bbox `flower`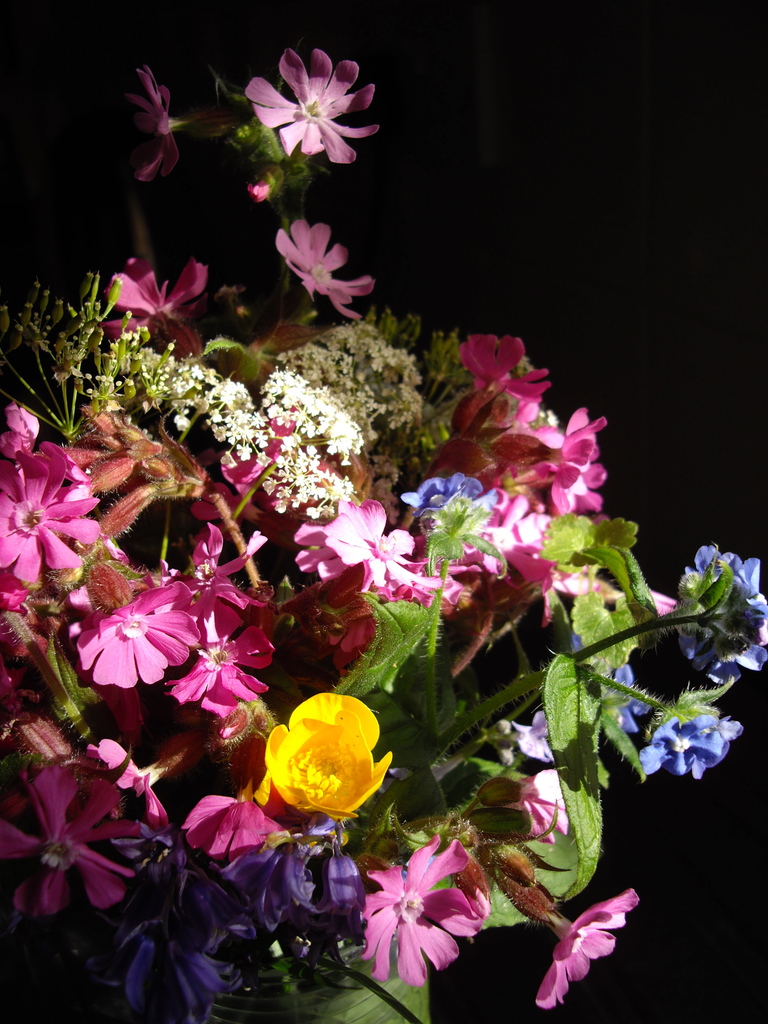
select_region(219, 14, 401, 172)
